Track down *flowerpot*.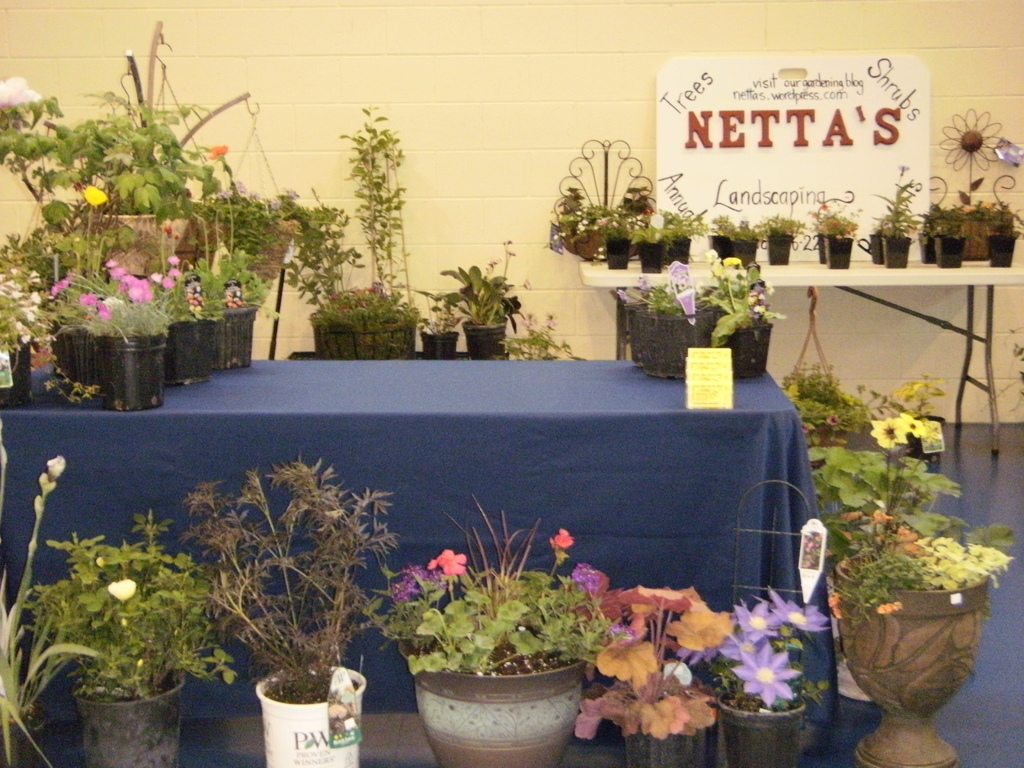
Tracked to select_region(422, 329, 459, 358).
